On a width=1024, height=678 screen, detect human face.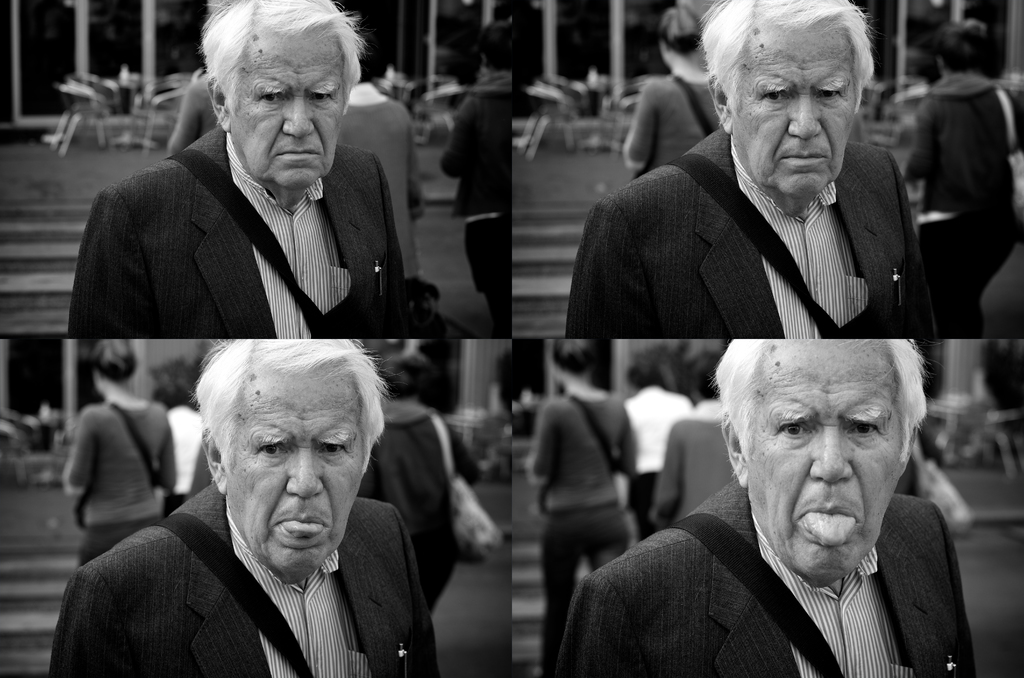
(221, 35, 349, 205).
